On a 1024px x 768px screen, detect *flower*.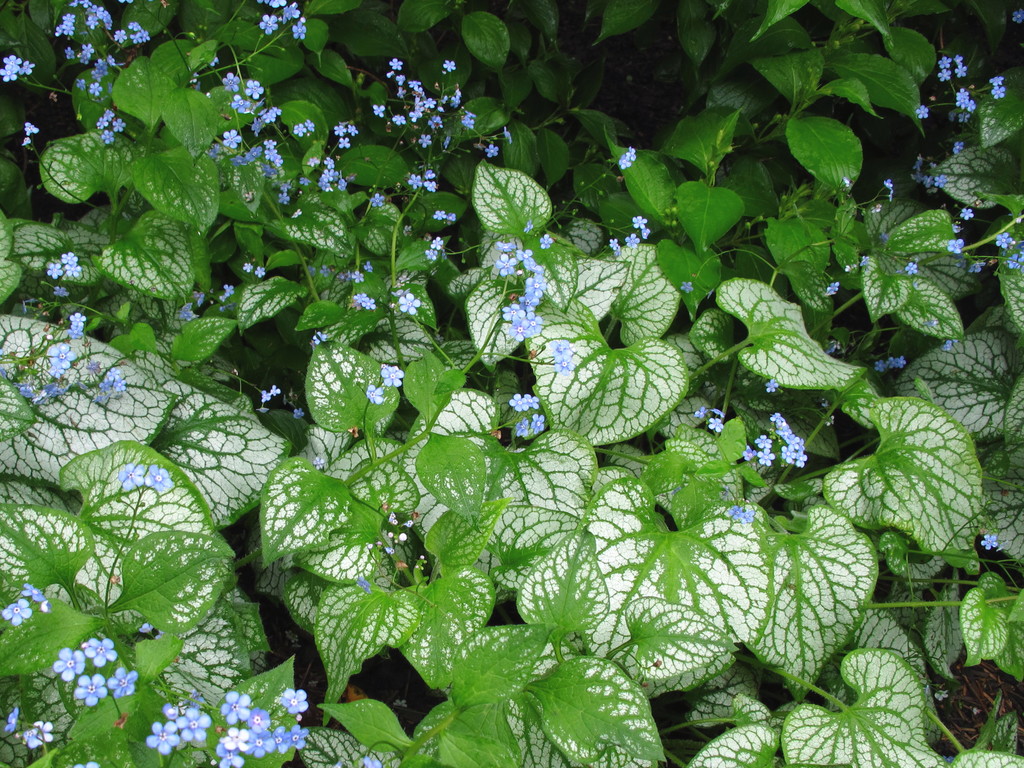
bbox(118, 463, 146, 494).
